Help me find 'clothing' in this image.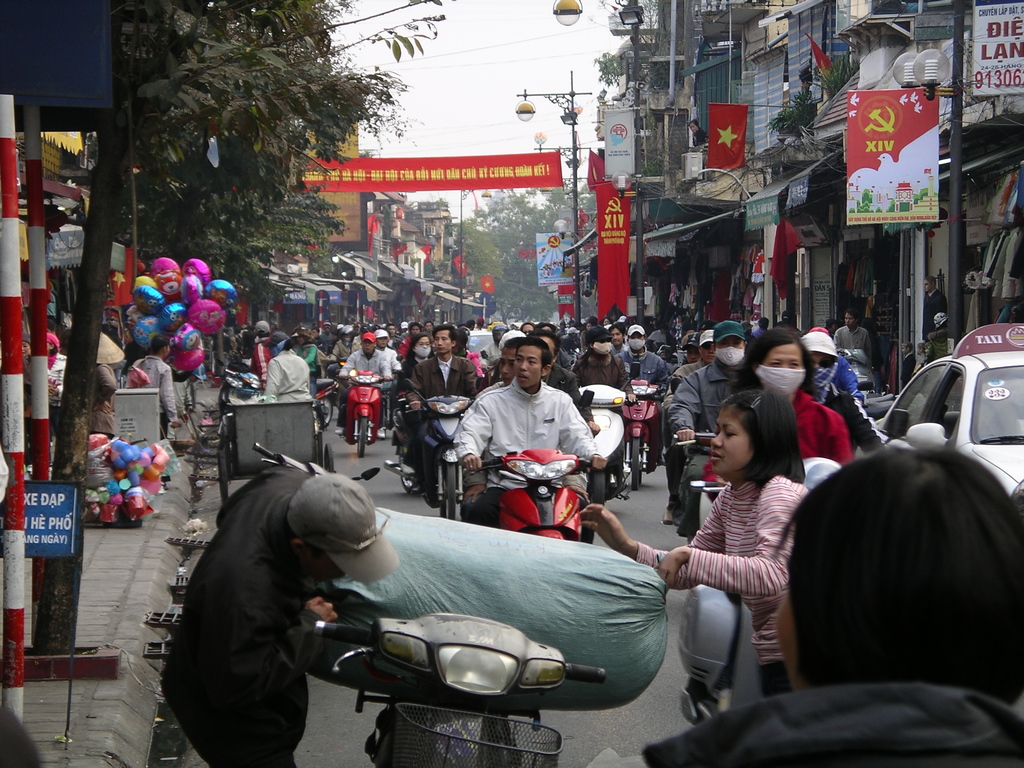
Found it: bbox=[414, 353, 481, 401].
